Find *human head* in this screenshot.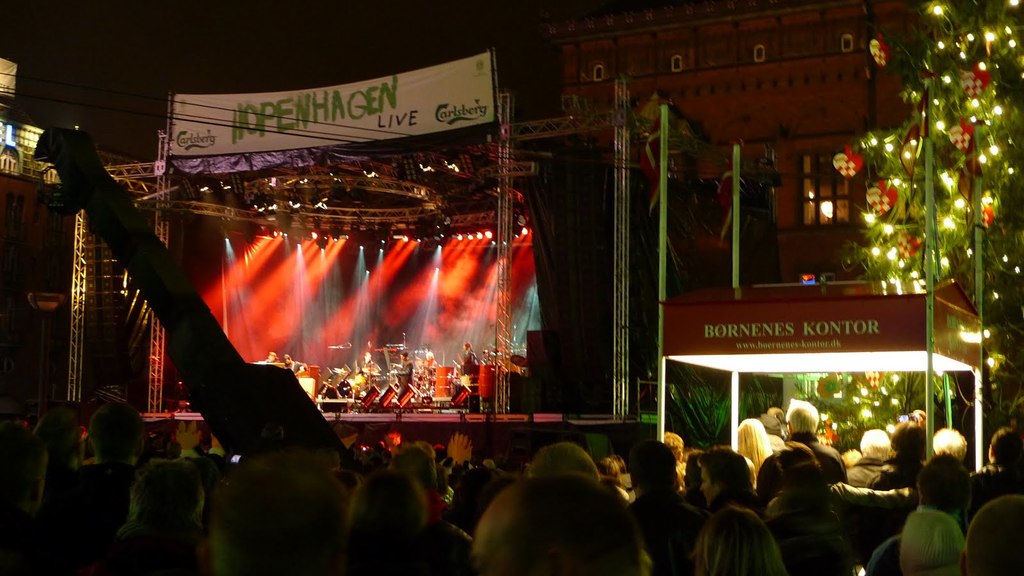
The bounding box for *human head* is x1=268, y1=351, x2=279, y2=366.
